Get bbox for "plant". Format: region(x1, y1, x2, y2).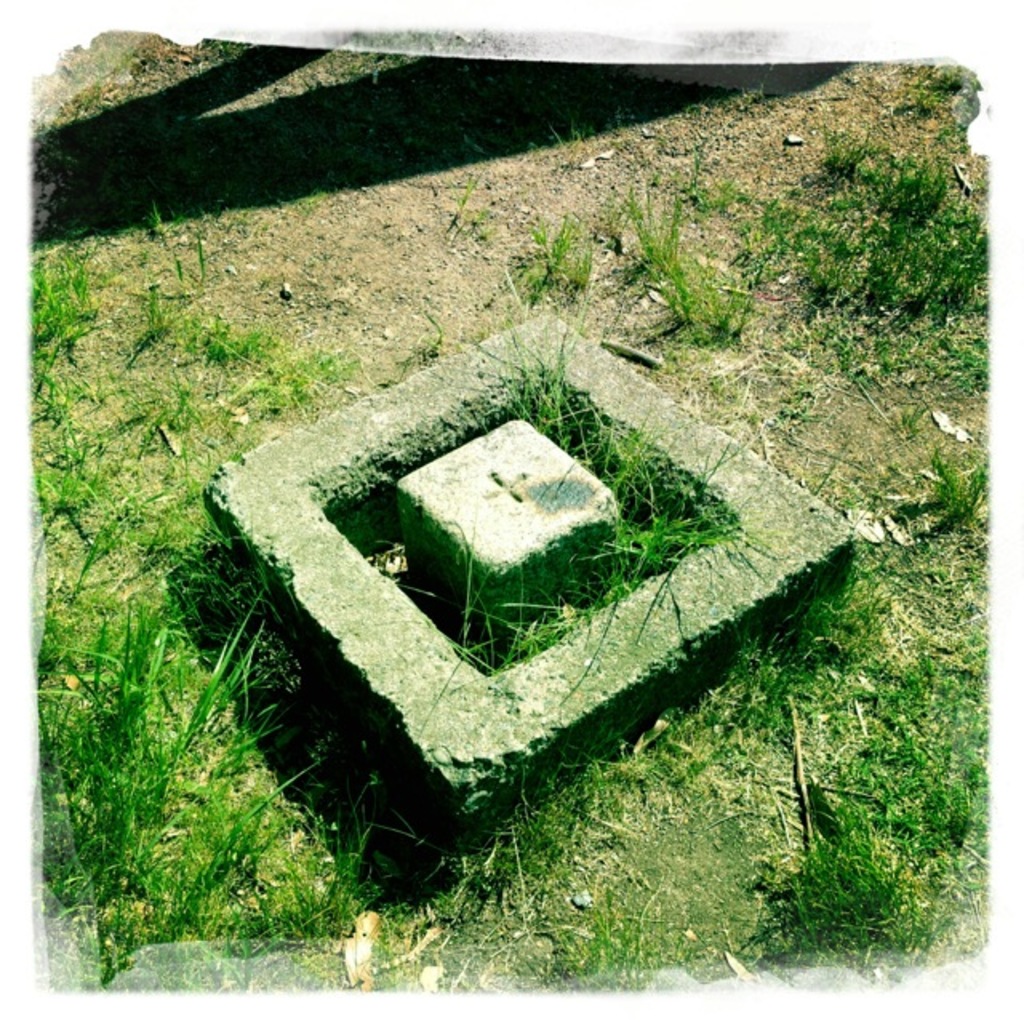
region(578, 157, 830, 366).
